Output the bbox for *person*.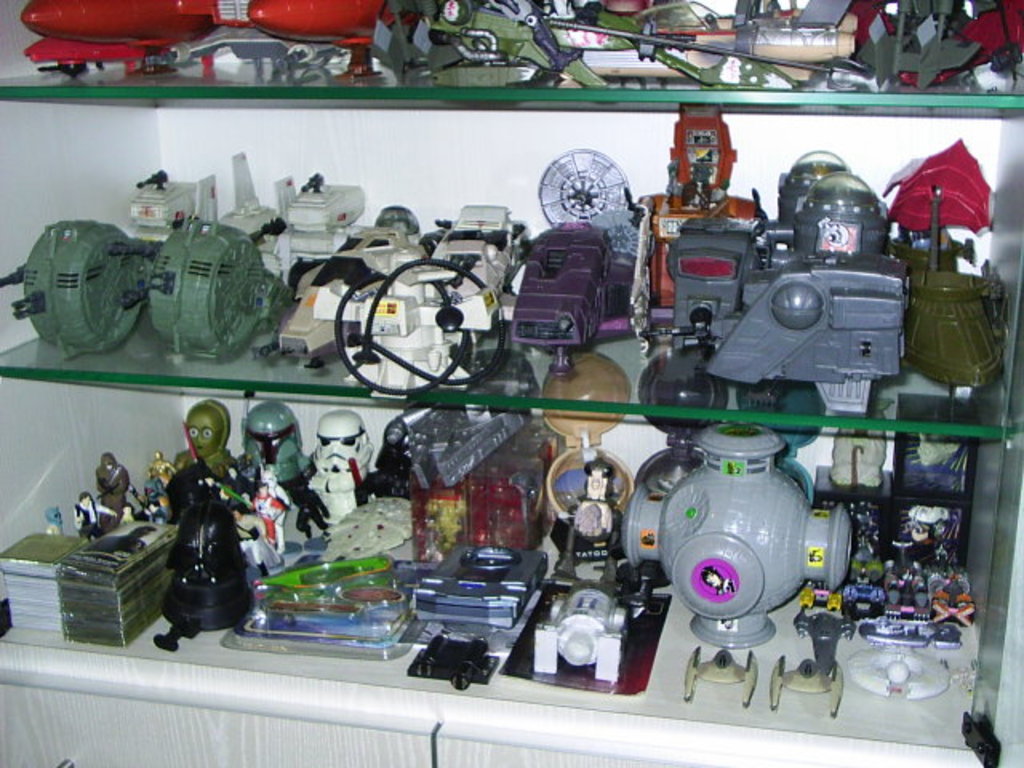
locate(160, 403, 253, 656).
